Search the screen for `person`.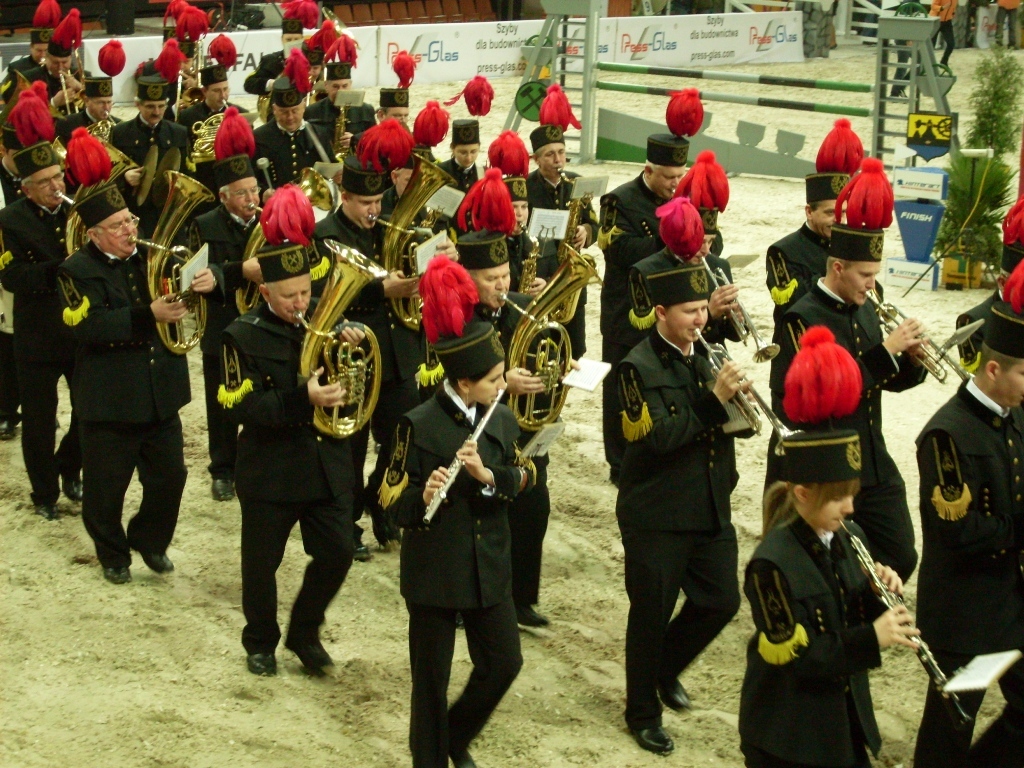
Found at [x1=955, y1=194, x2=1023, y2=367].
